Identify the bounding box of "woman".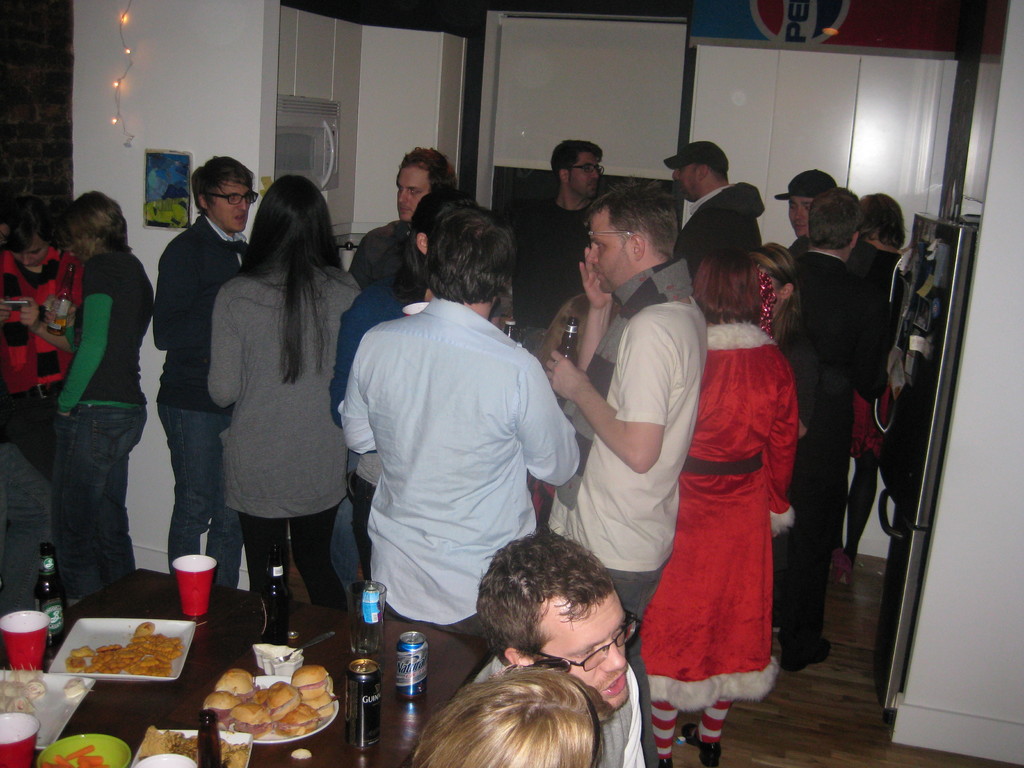
rect(845, 191, 910, 585).
